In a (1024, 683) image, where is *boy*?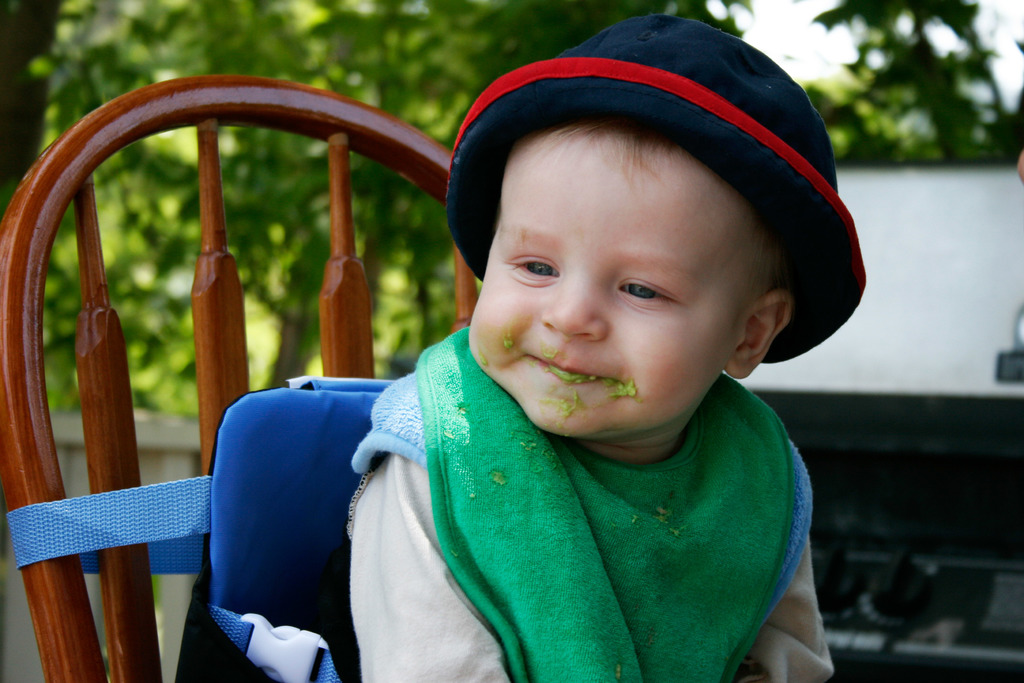
box=[285, 207, 851, 661].
